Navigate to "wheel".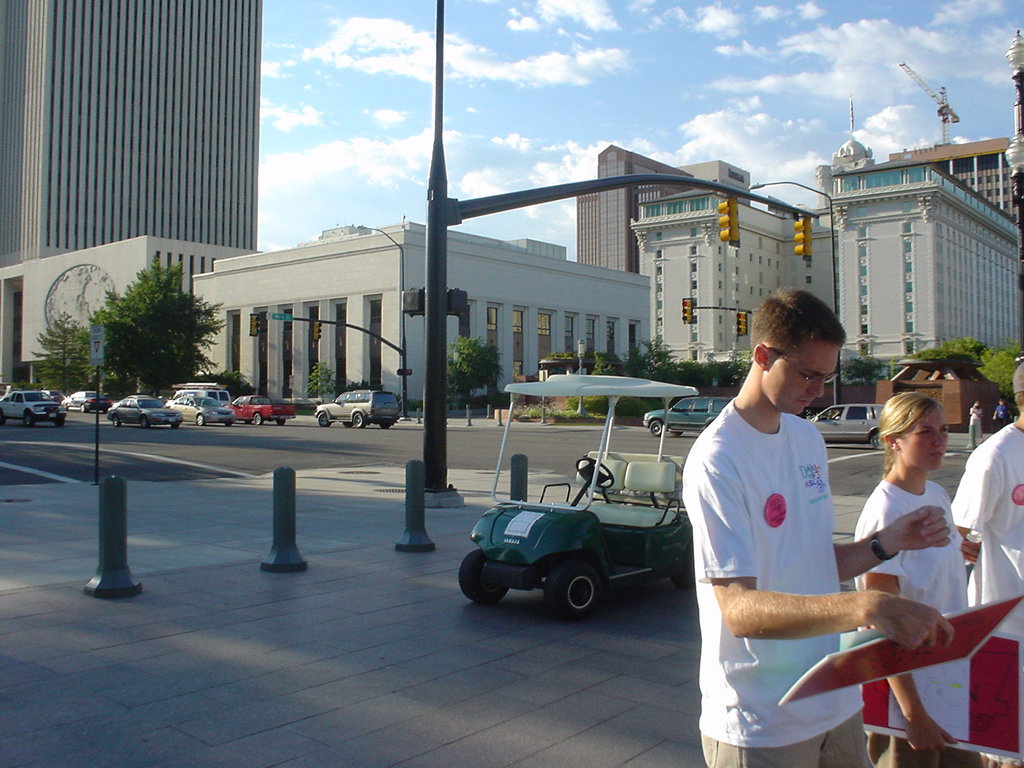
Navigation target: (276, 415, 287, 426).
